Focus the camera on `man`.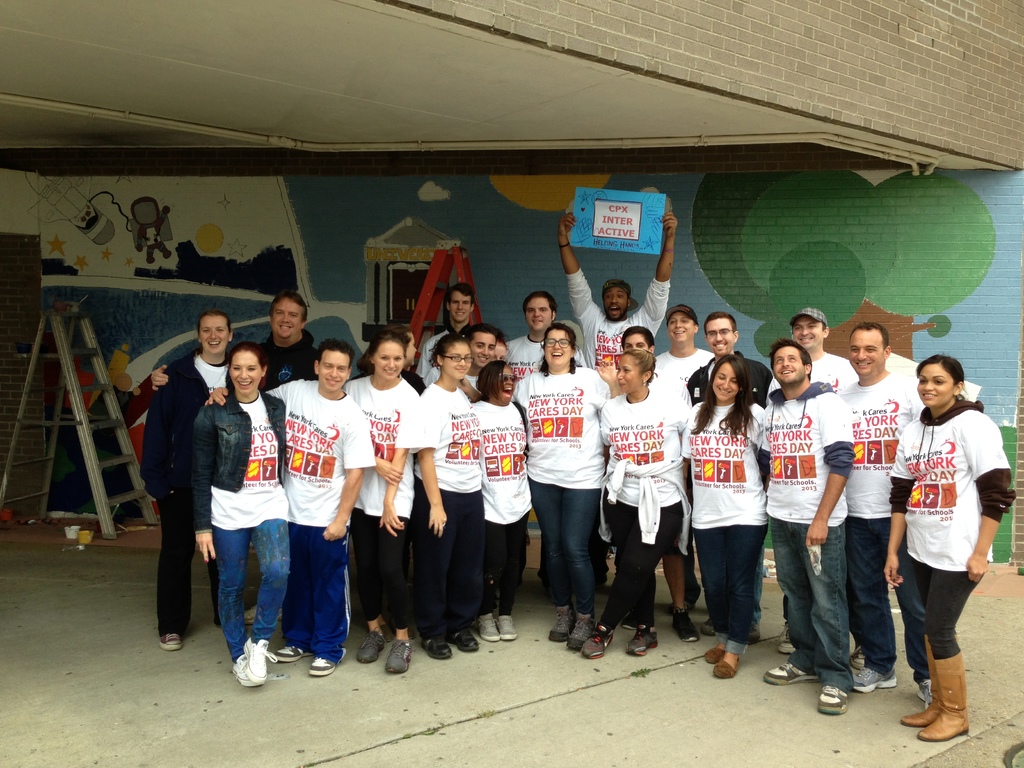
Focus region: select_region(413, 280, 477, 374).
